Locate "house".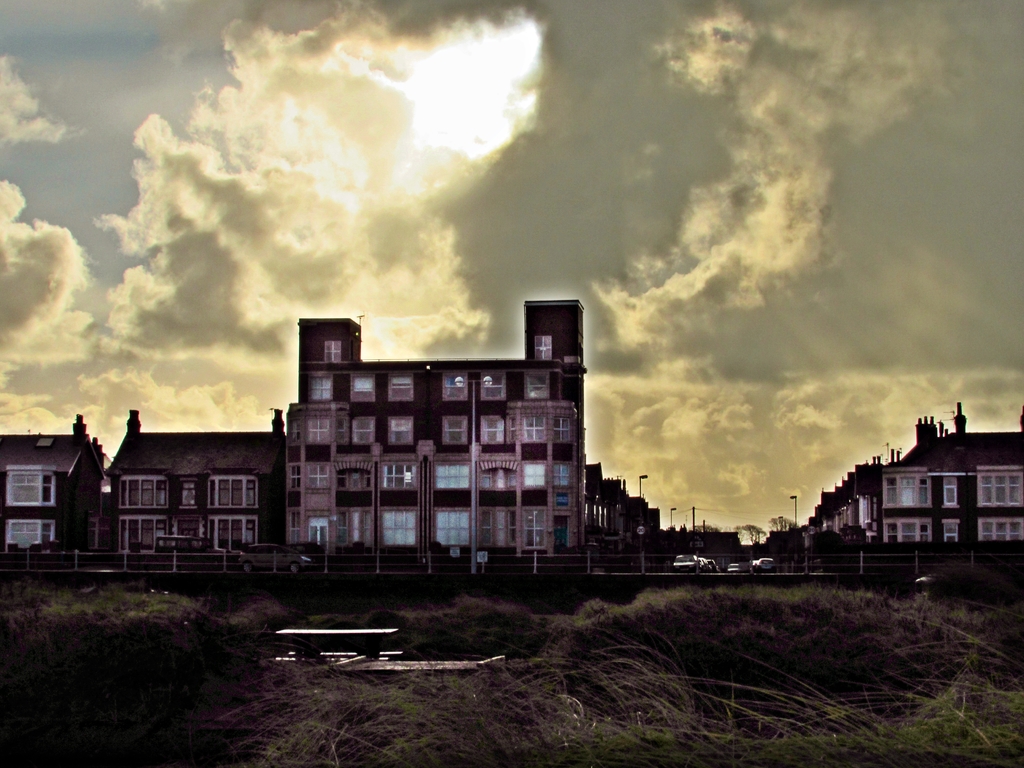
Bounding box: (99, 405, 285, 573).
